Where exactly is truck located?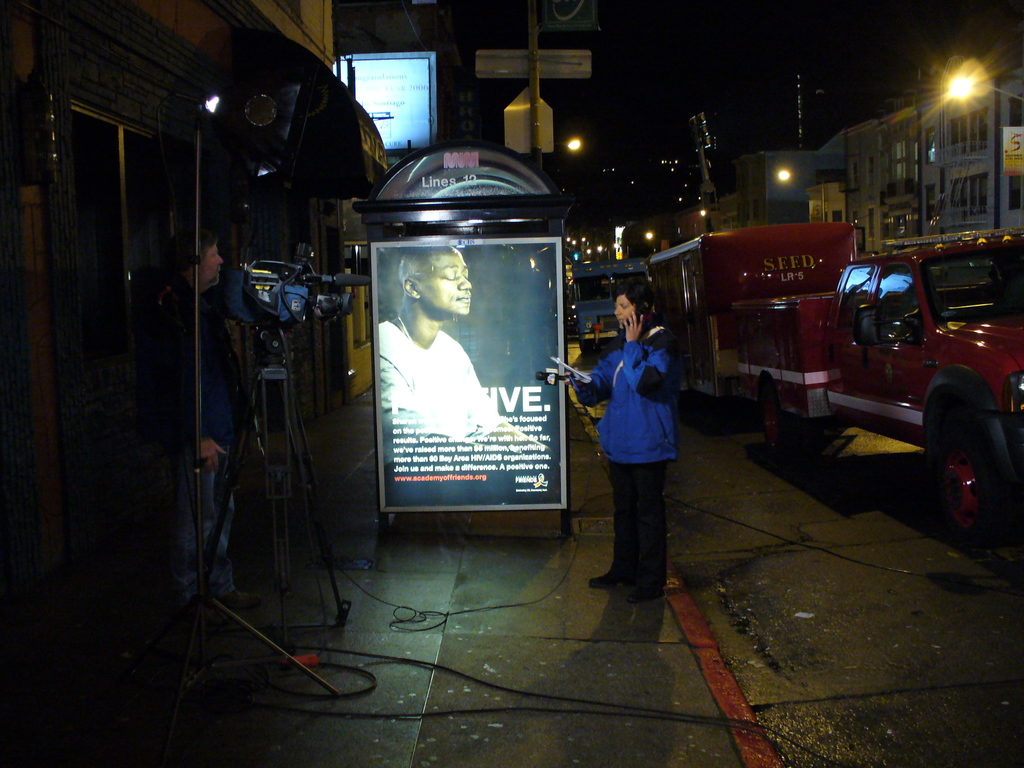
Its bounding box is BBox(716, 224, 1023, 520).
